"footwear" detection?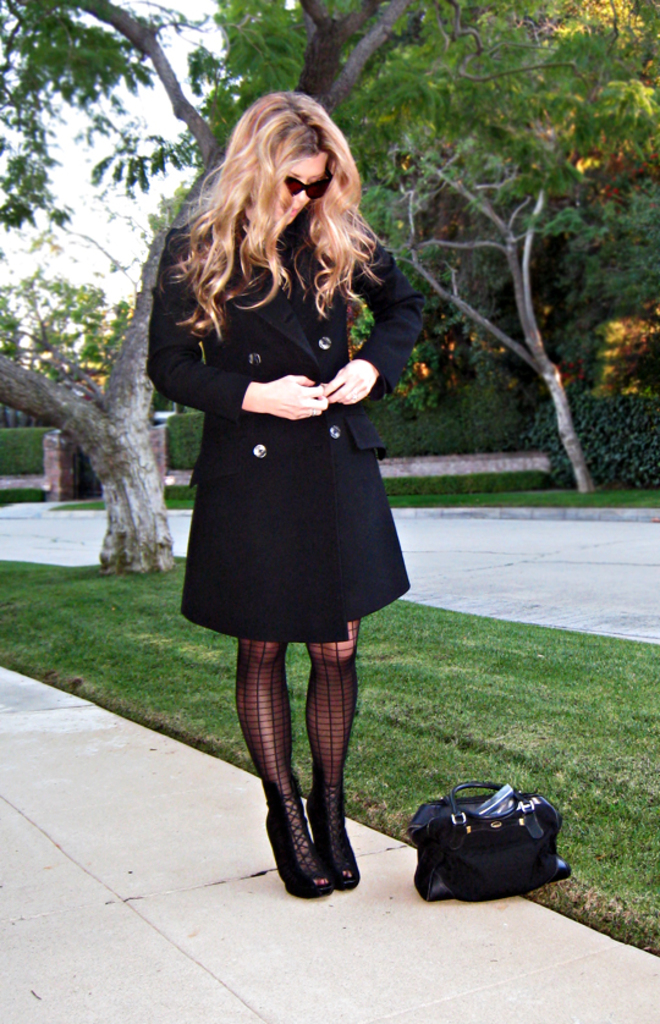
(left=306, top=780, right=361, bottom=888)
